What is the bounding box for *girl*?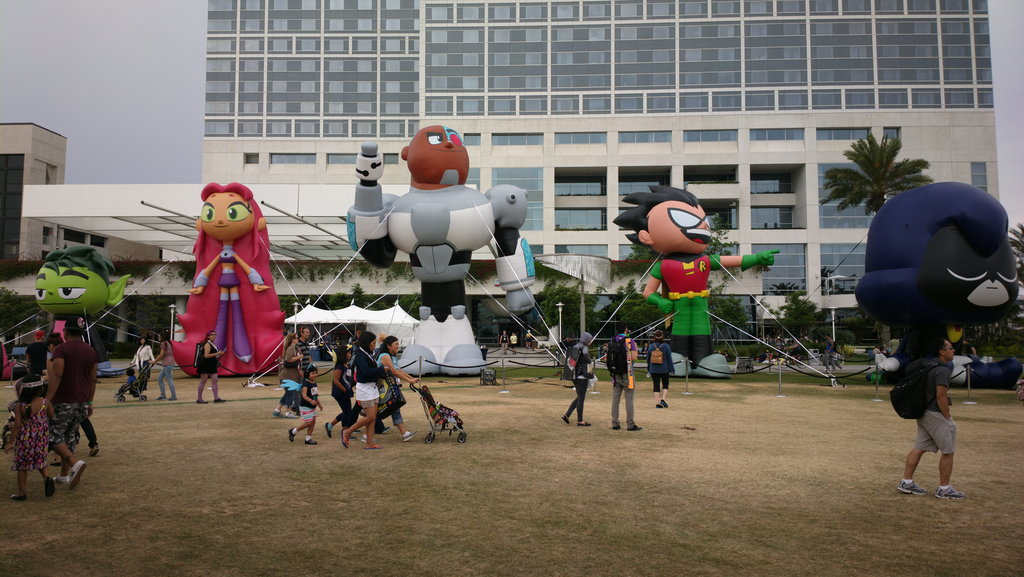
195,330,225,404.
